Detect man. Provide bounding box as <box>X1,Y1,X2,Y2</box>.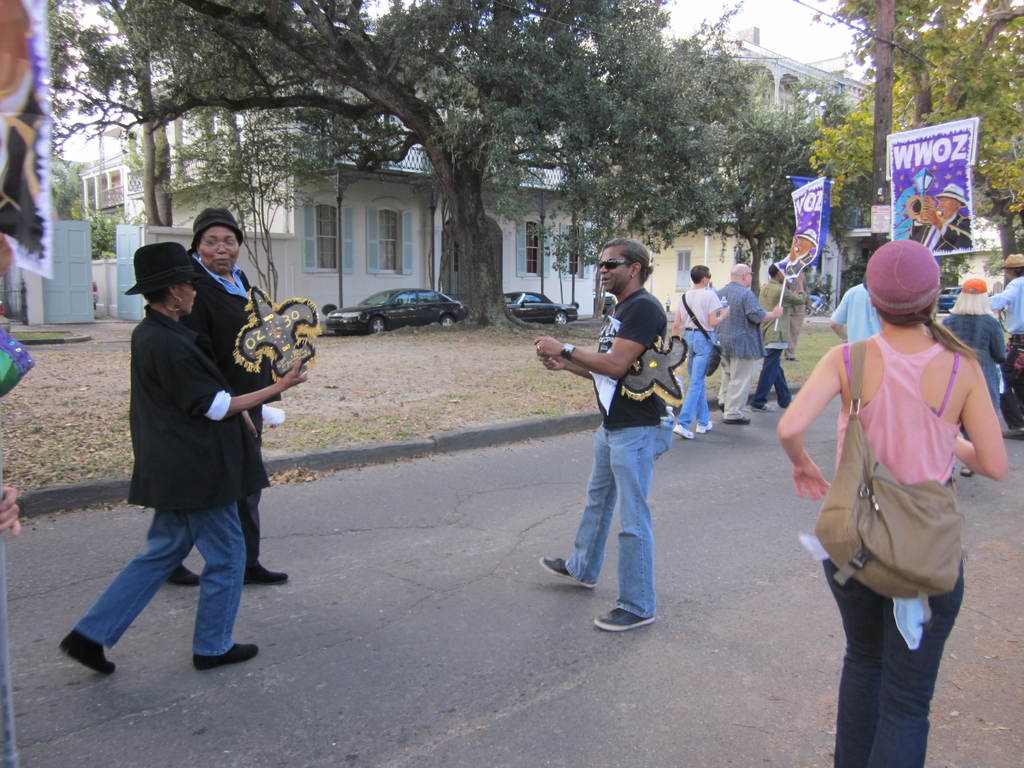
<box>536,239,668,636</box>.
